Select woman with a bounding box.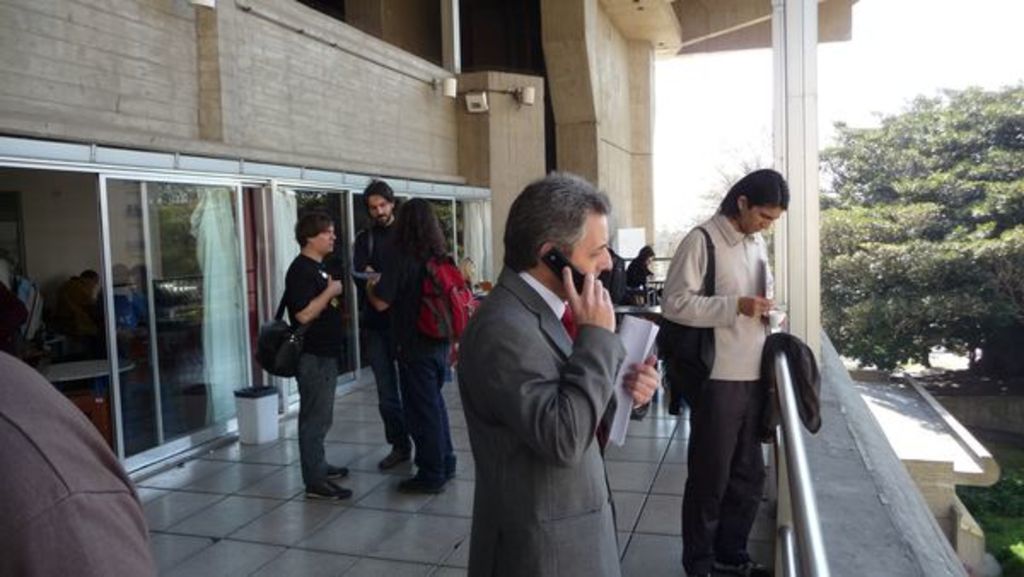
(x1=362, y1=193, x2=457, y2=498).
